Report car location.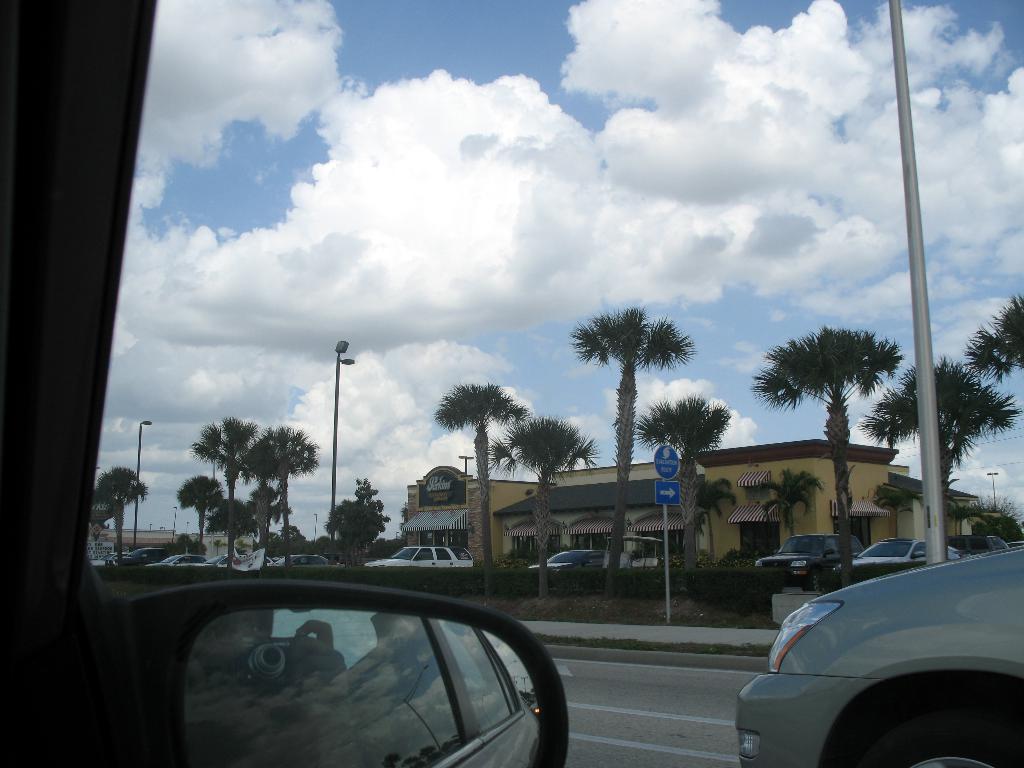
Report: [530,549,633,573].
